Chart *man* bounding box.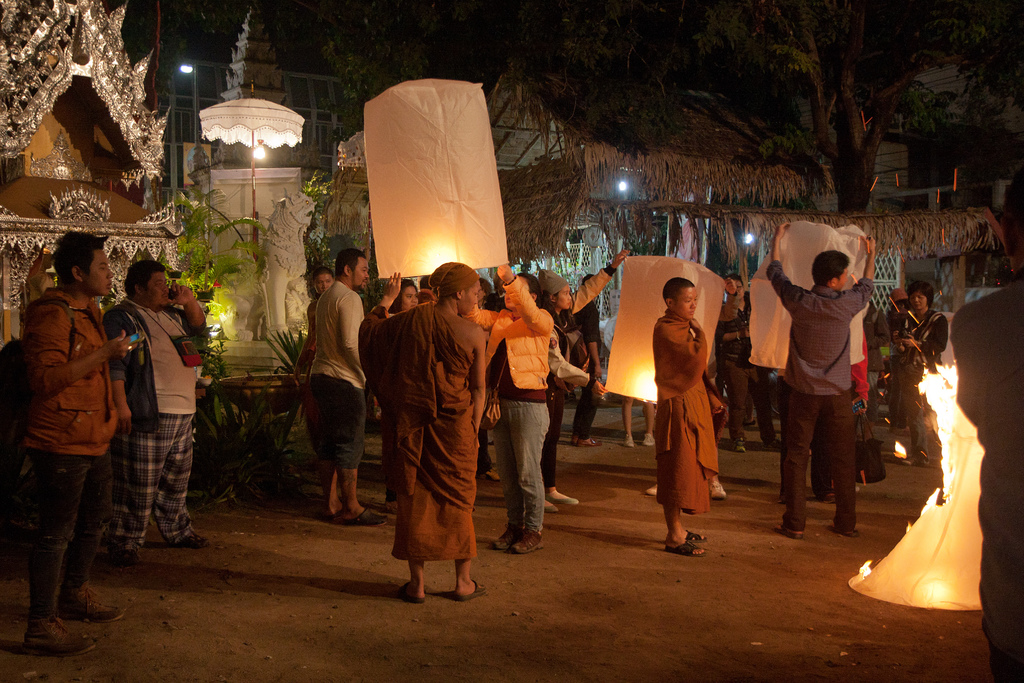
Charted: select_region(718, 272, 778, 450).
